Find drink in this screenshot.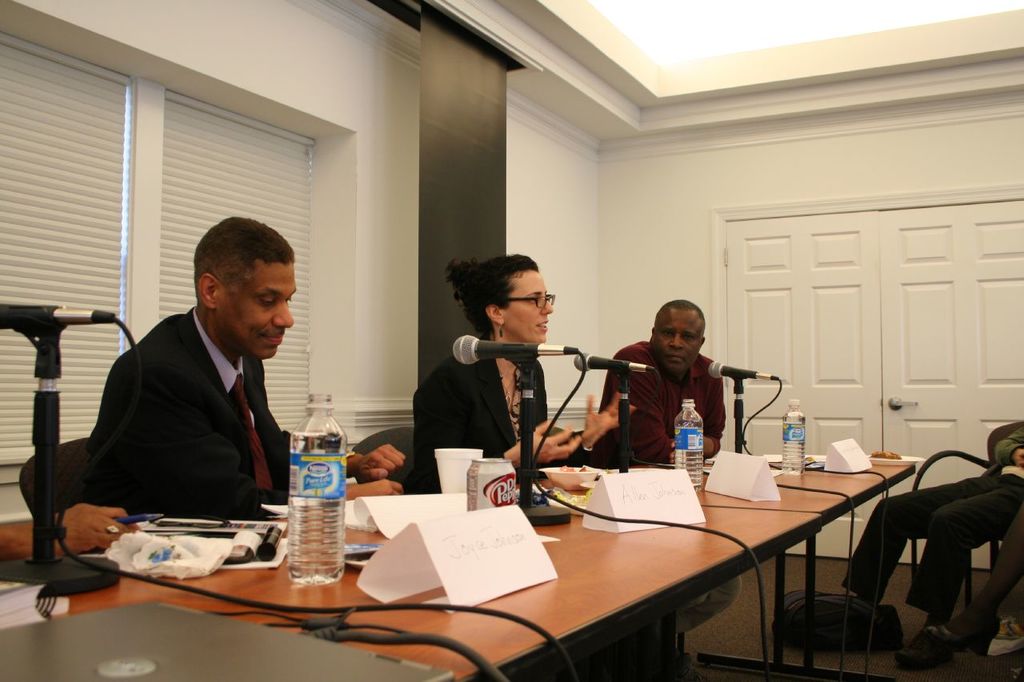
The bounding box for drink is locate(780, 402, 810, 479).
